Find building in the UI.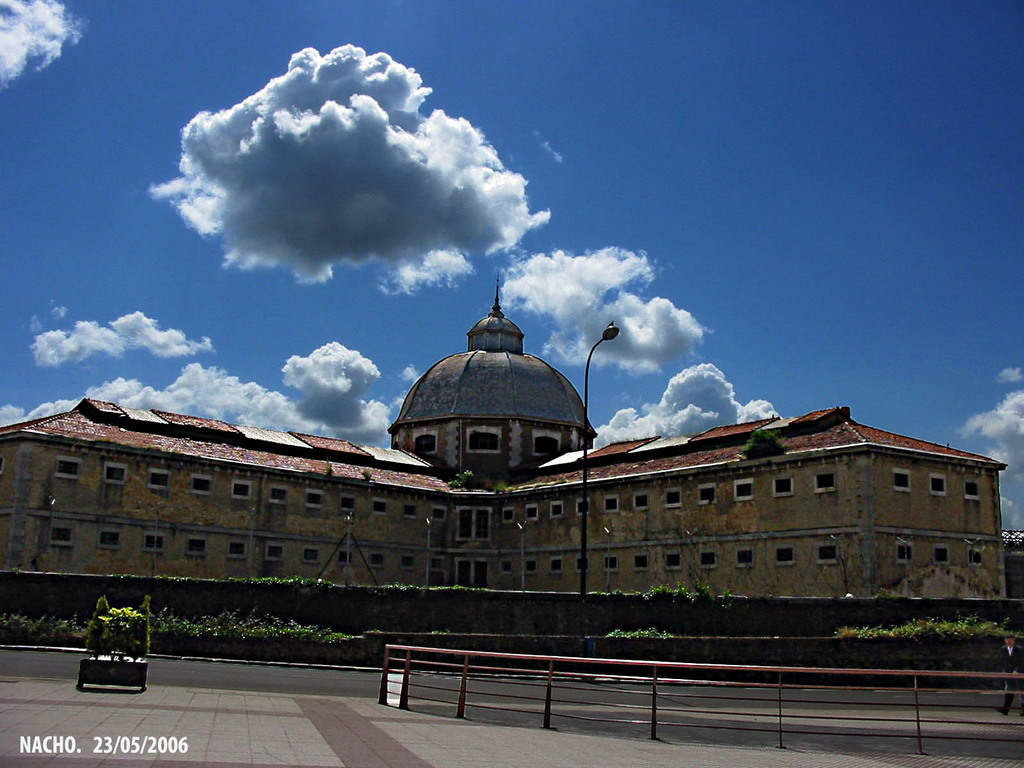
UI element at bbox=[1, 280, 1012, 601].
